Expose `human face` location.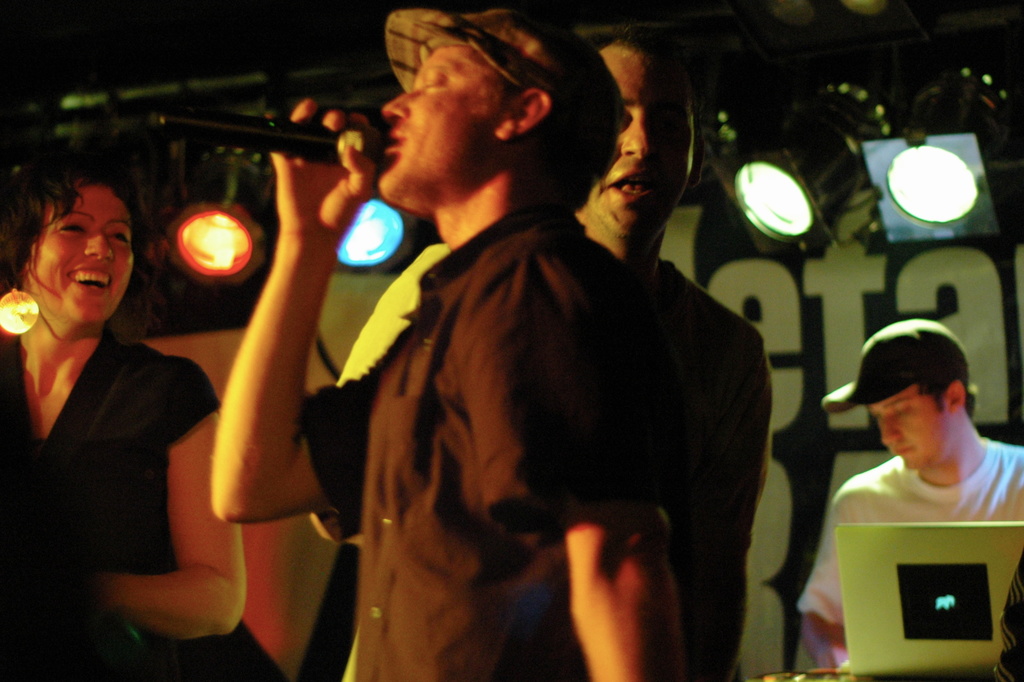
Exposed at {"x1": 379, "y1": 46, "x2": 510, "y2": 215}.
